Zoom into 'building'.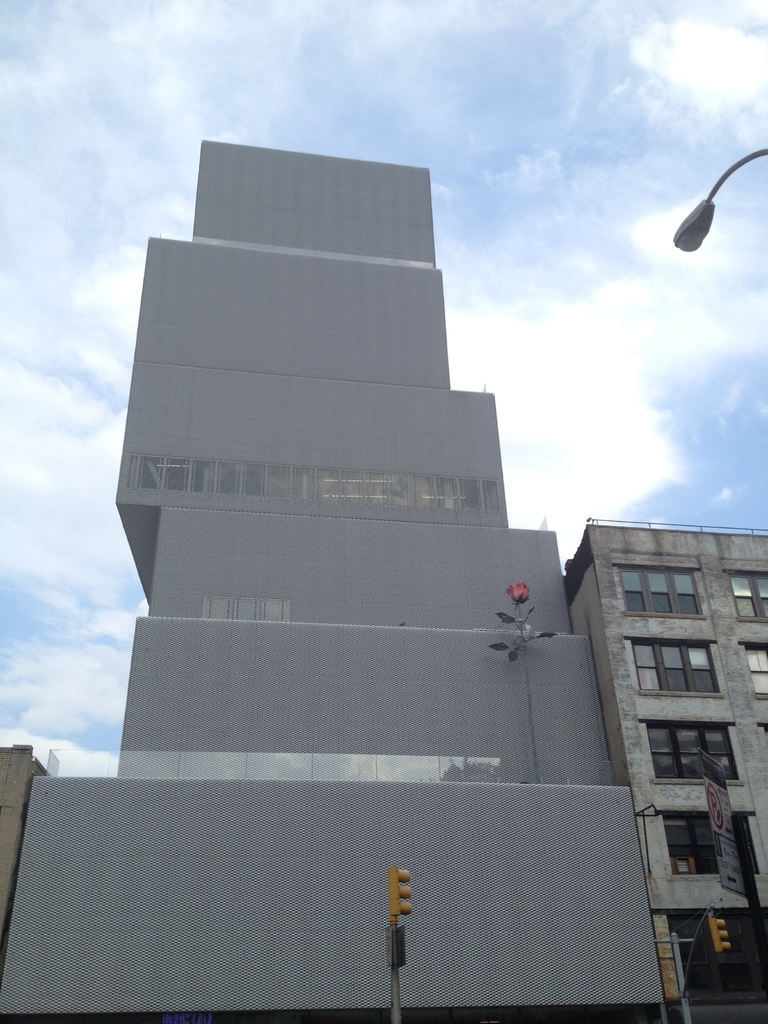
Zoom target: 0, 136, 665, 1018.
